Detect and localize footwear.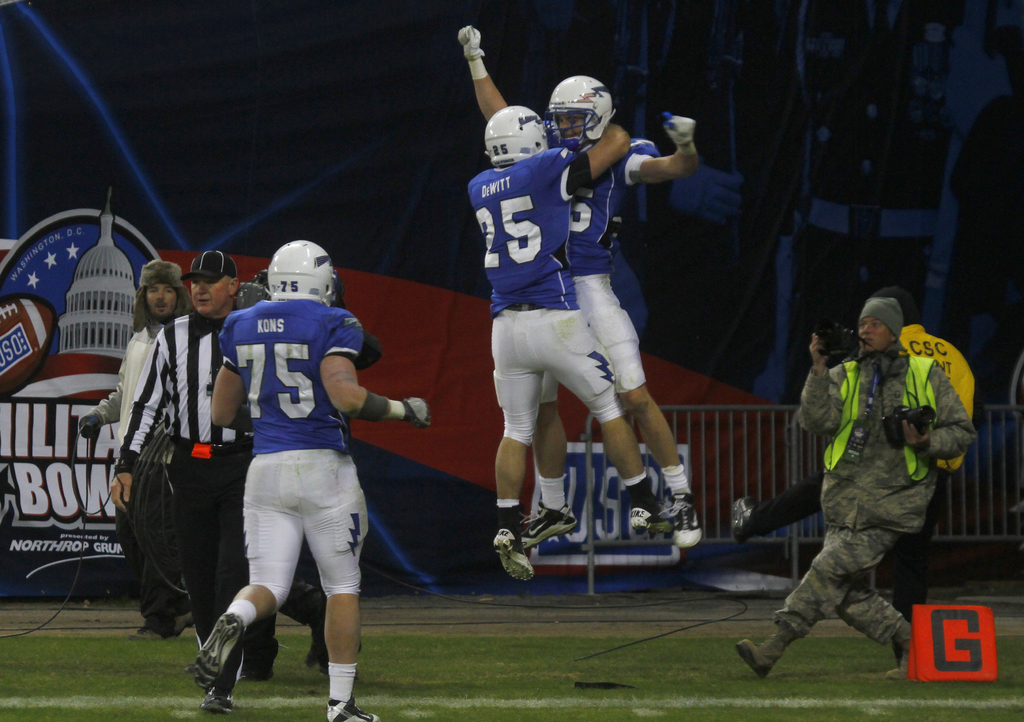
Localized at bbox=[736, 627, 779, 674].
